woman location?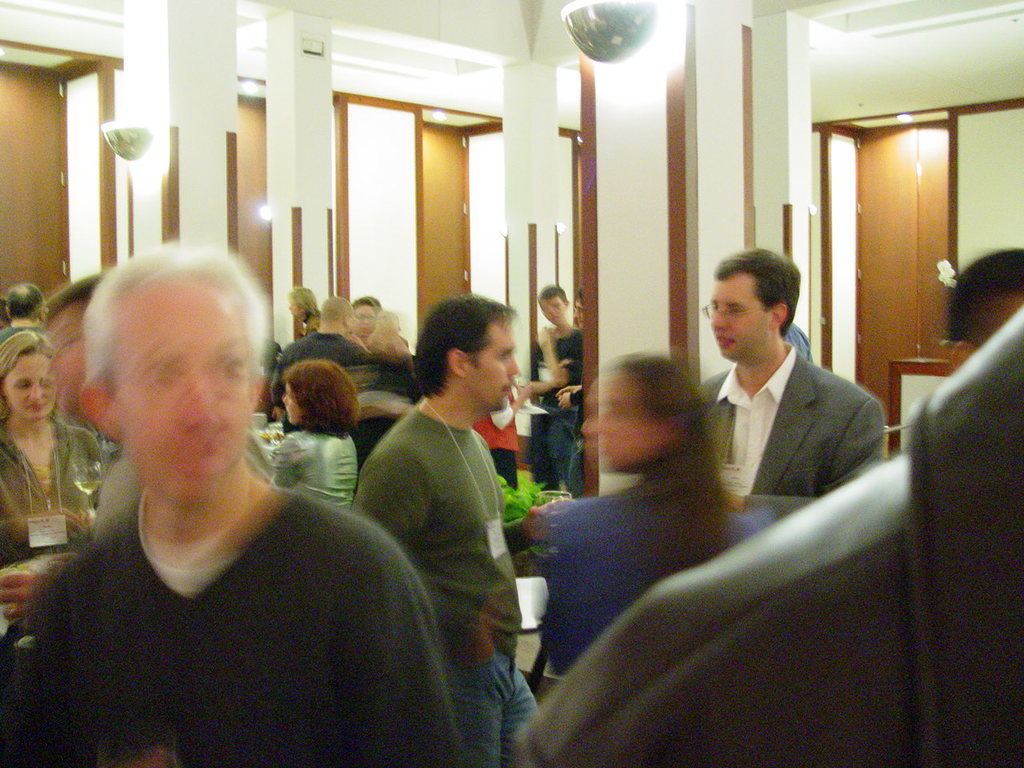
l=0, t=325, r=114, b=573
